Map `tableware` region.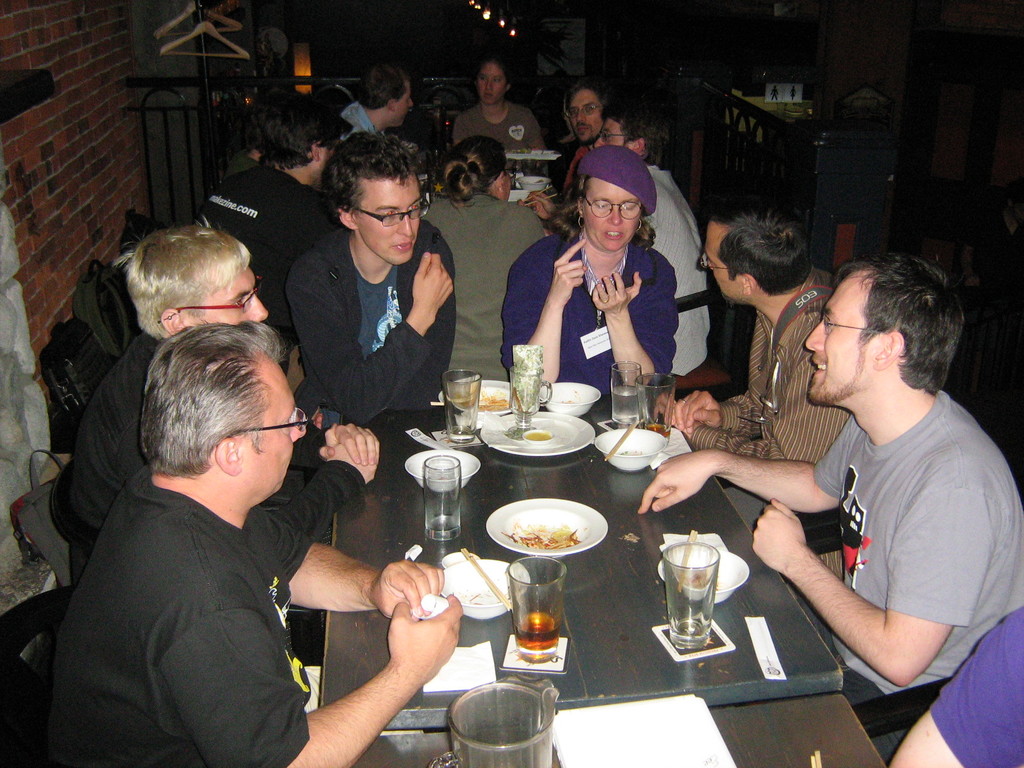
Mapped to 473,378,509,412.
